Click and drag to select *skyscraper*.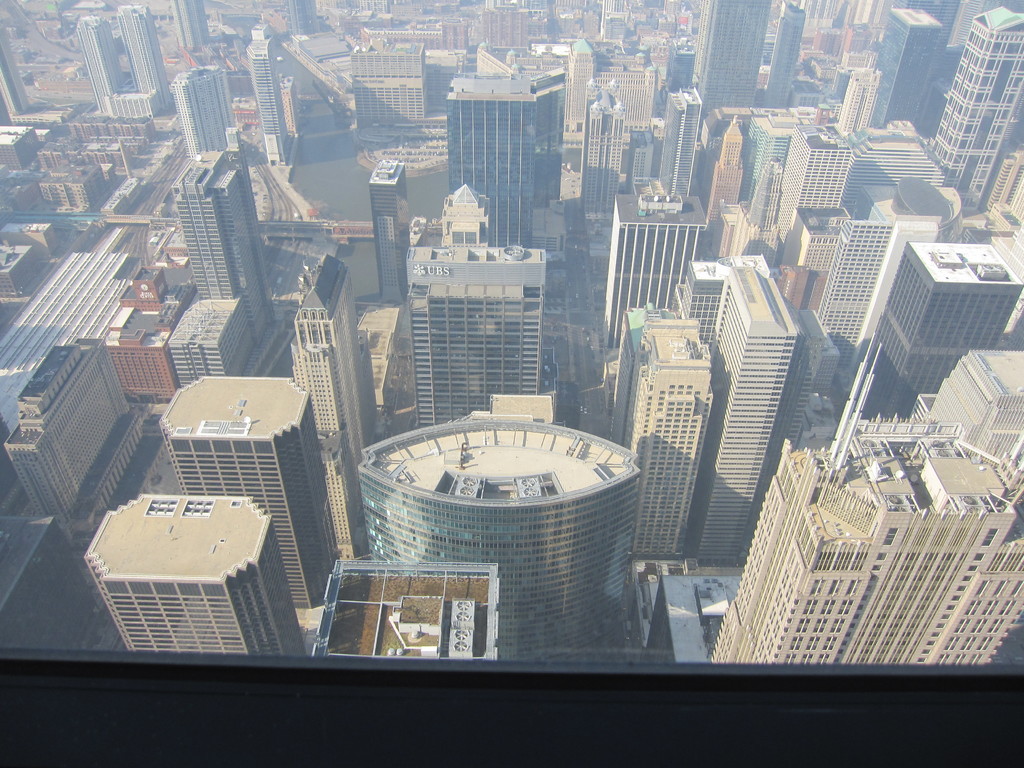
Selection: l=852, t=250, r=1023, b=424.
